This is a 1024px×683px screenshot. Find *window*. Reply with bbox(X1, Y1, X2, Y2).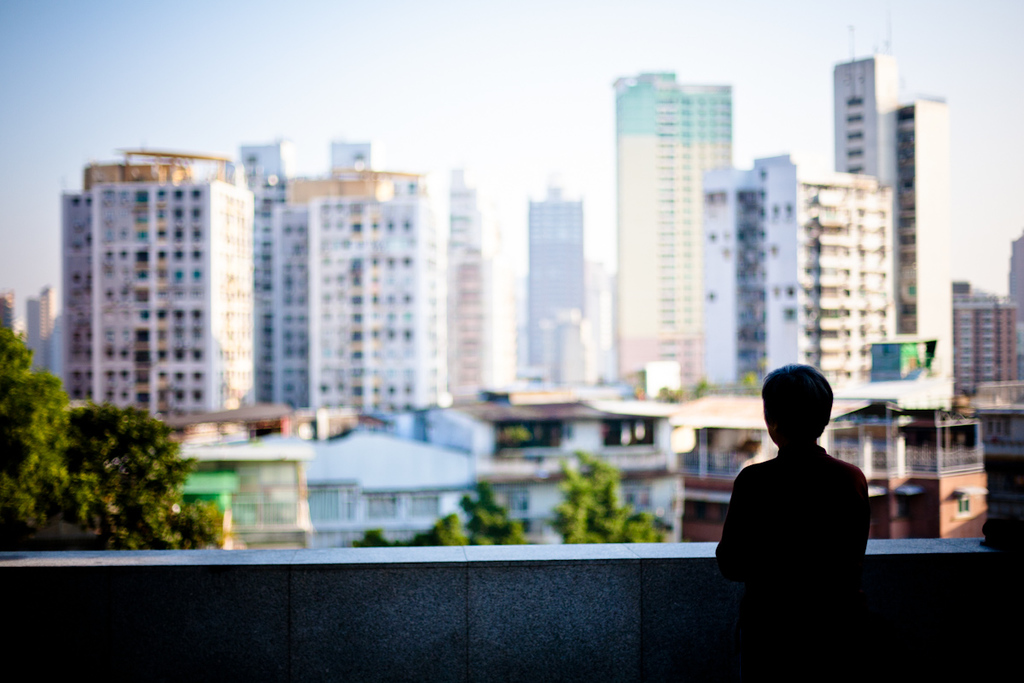
bbox(846, 164, 861, 172).
